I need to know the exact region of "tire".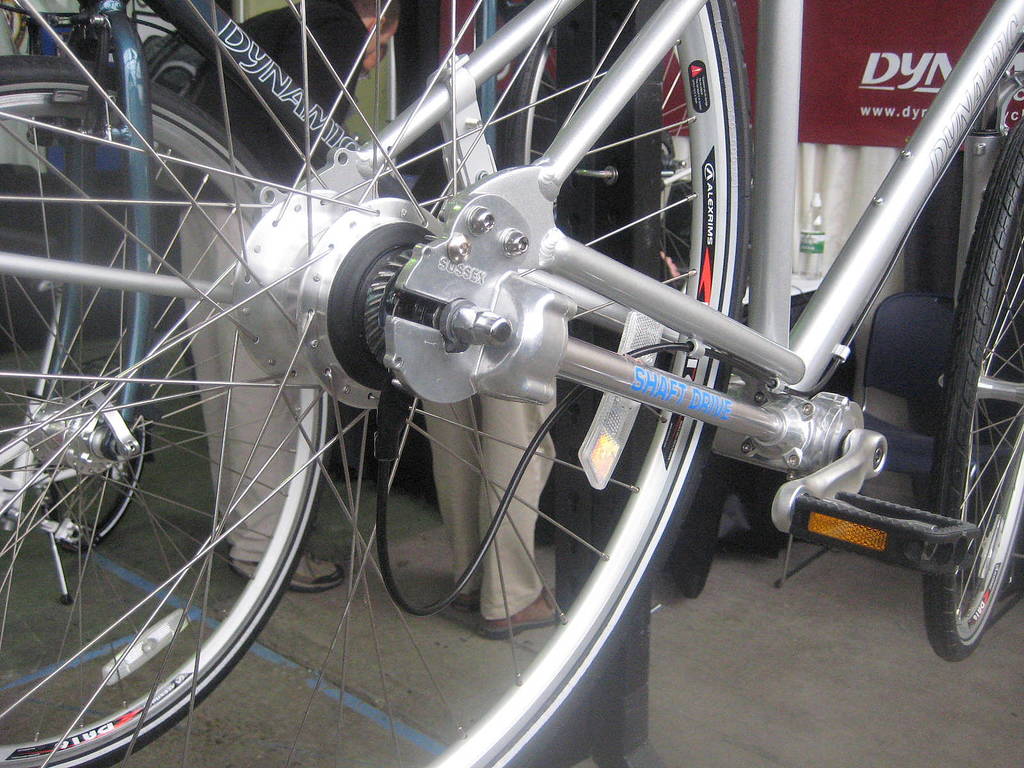
Region: l=929, t=124, r=1023, b=662.
